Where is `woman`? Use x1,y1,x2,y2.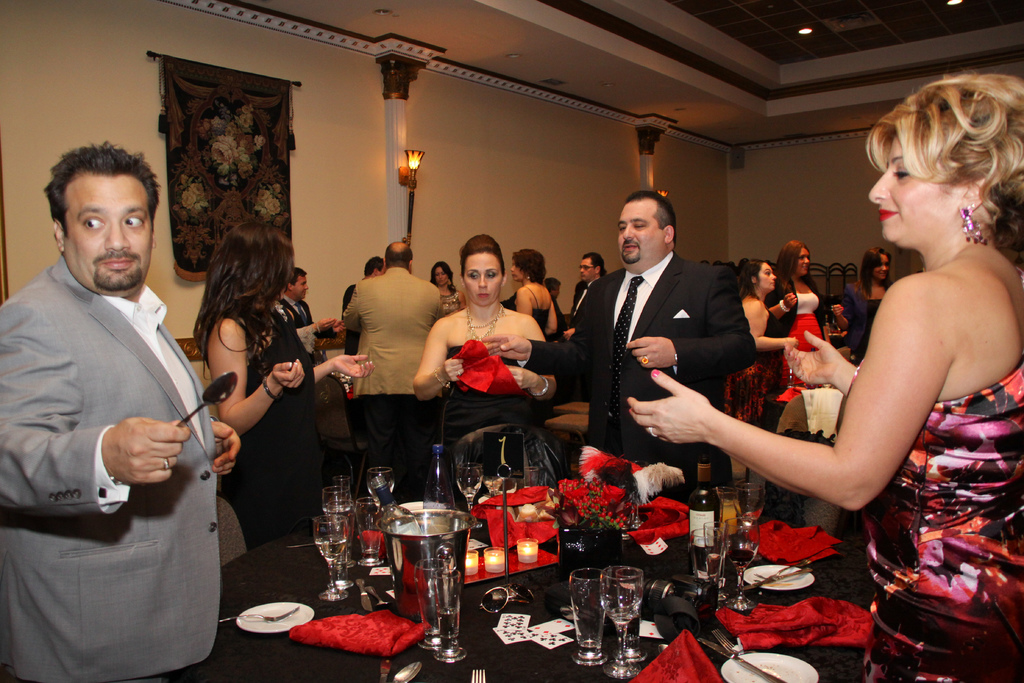
766,239,825,386.
